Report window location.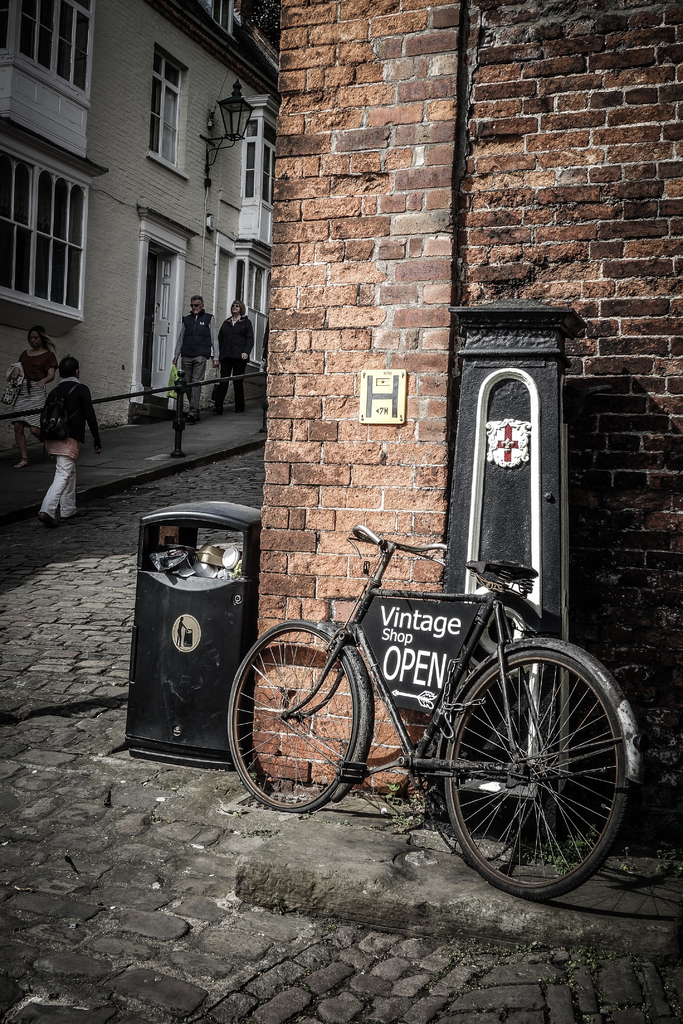
Report: region(230, 252, 270, 381).
